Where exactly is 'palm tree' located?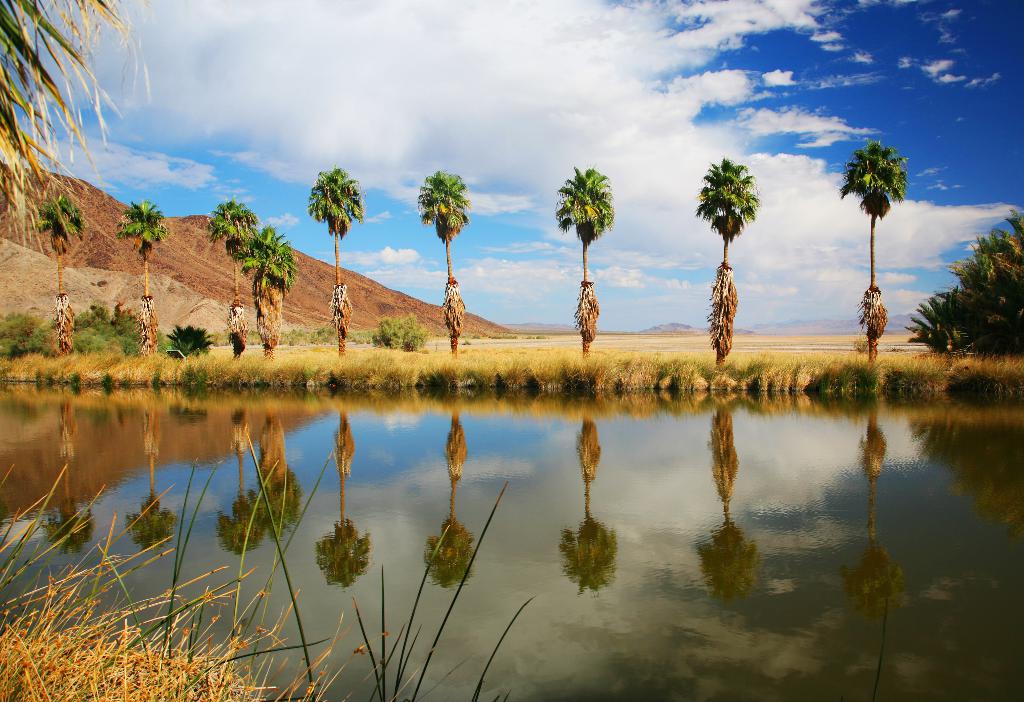
Its bounding box is left=419, top=172, right=474, bottom=365.
